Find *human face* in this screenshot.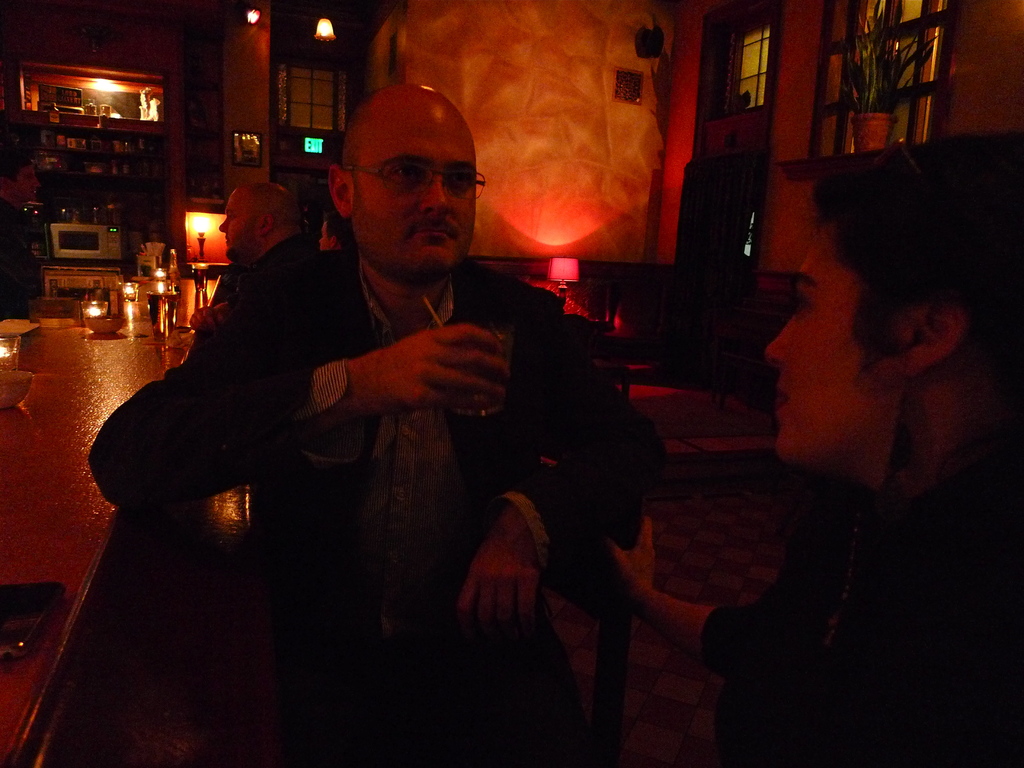
The bounding box for *human face* is pyautogui.locateOnScreen(760, 216, 909, 458).
